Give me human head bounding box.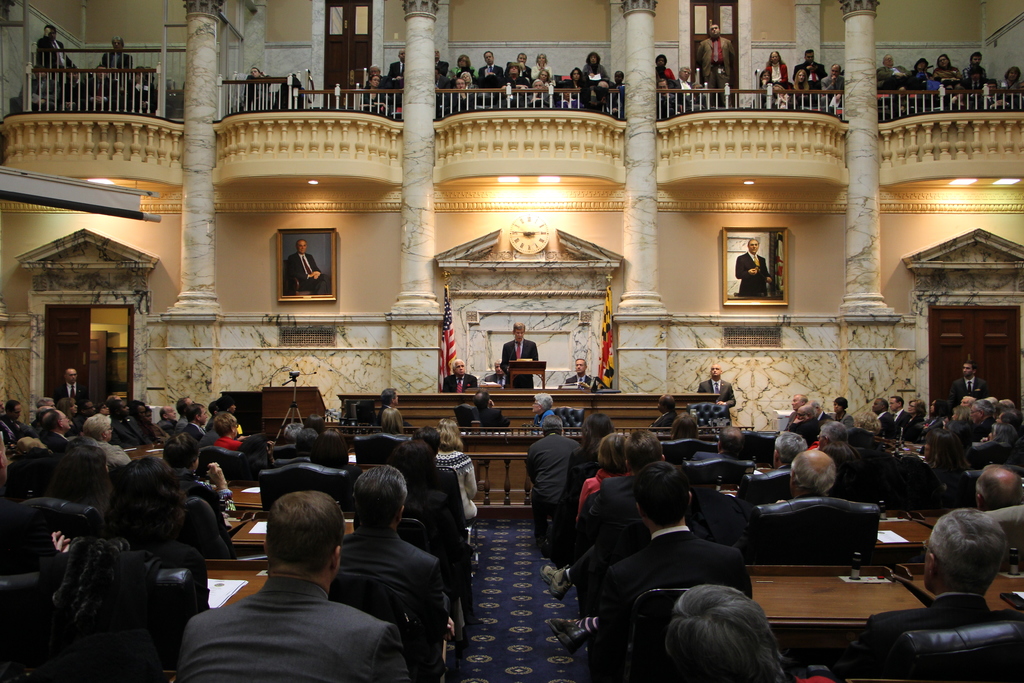
BBox(248, 67, 261, 79).
